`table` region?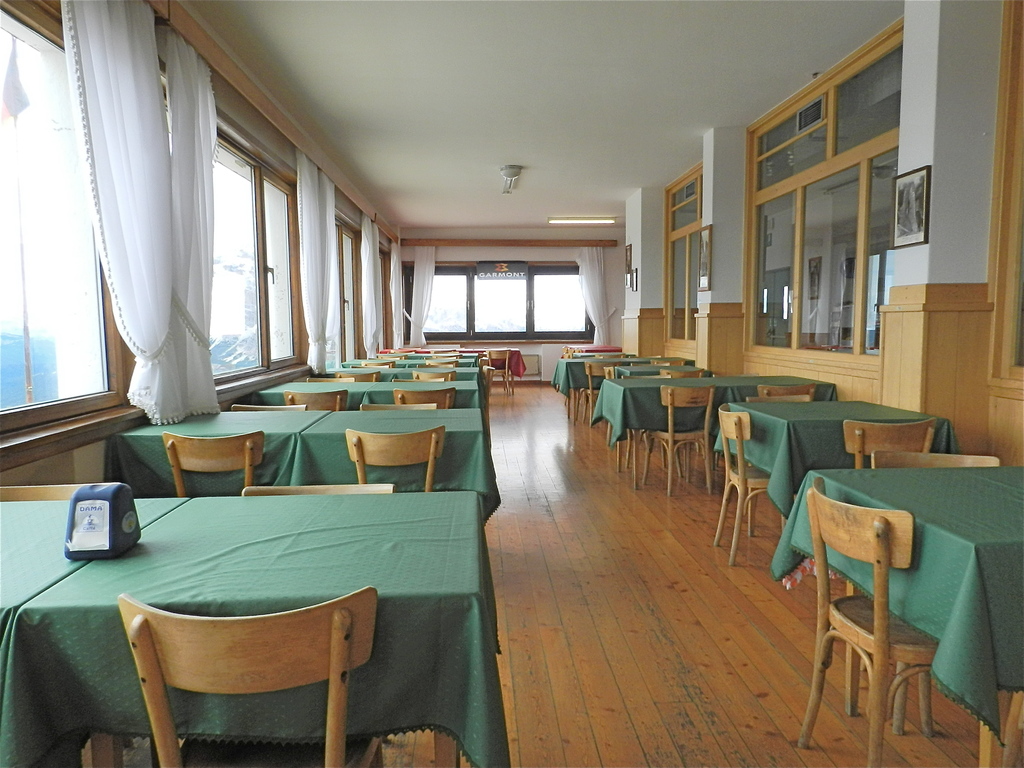
box=[297, 410, 498, 523]
